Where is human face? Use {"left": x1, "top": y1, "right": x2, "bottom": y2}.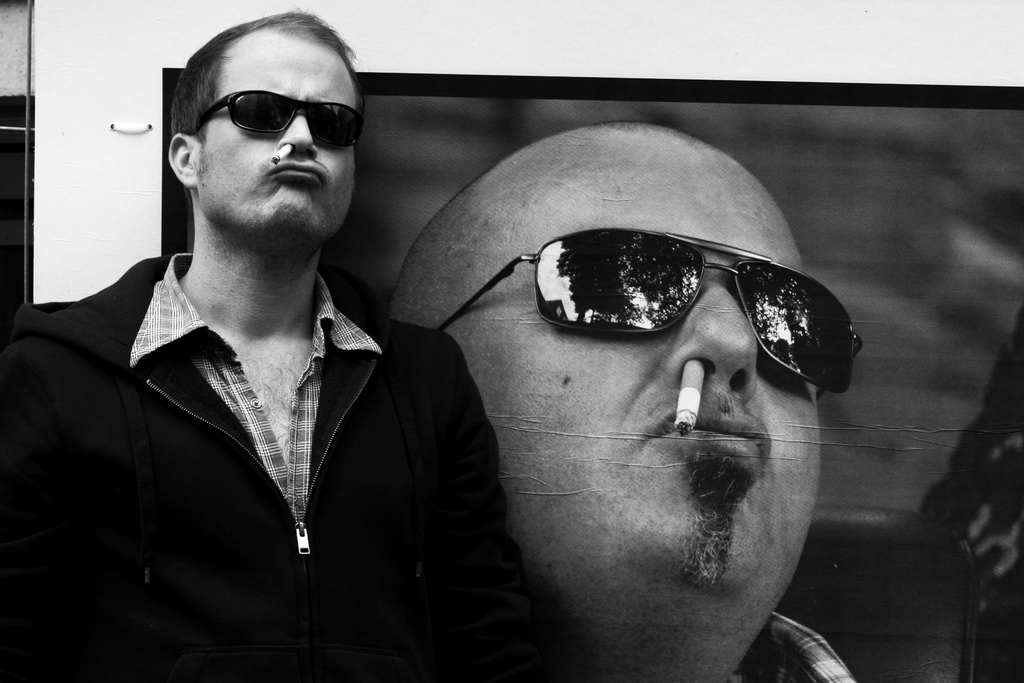
{"left": 198, "top": 29, "right": 355, "bottom": 236}.
